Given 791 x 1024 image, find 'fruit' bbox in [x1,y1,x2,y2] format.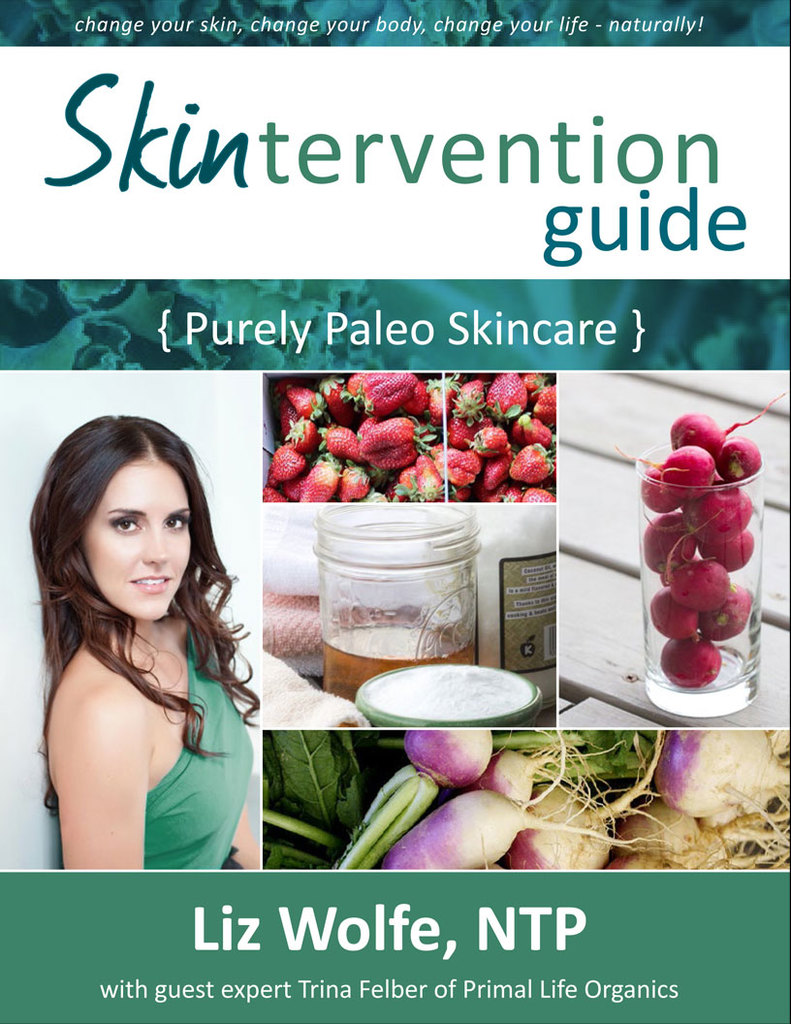
[640,416,777,726].
